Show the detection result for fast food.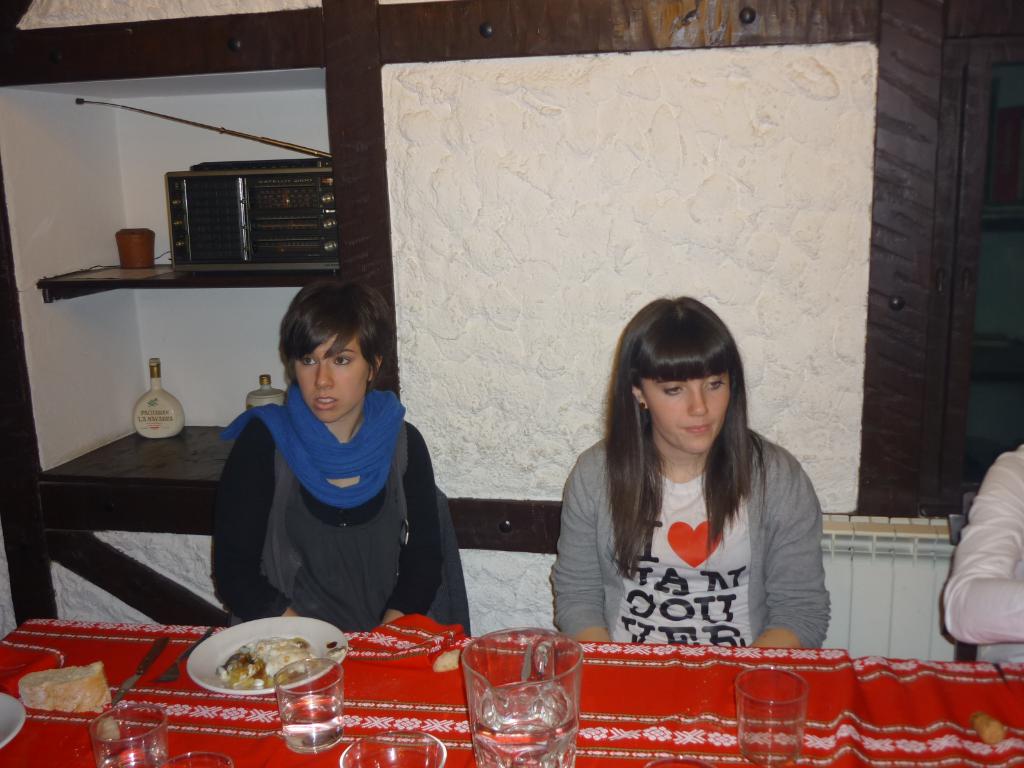
bbox=(18, 660, 115, 715).
